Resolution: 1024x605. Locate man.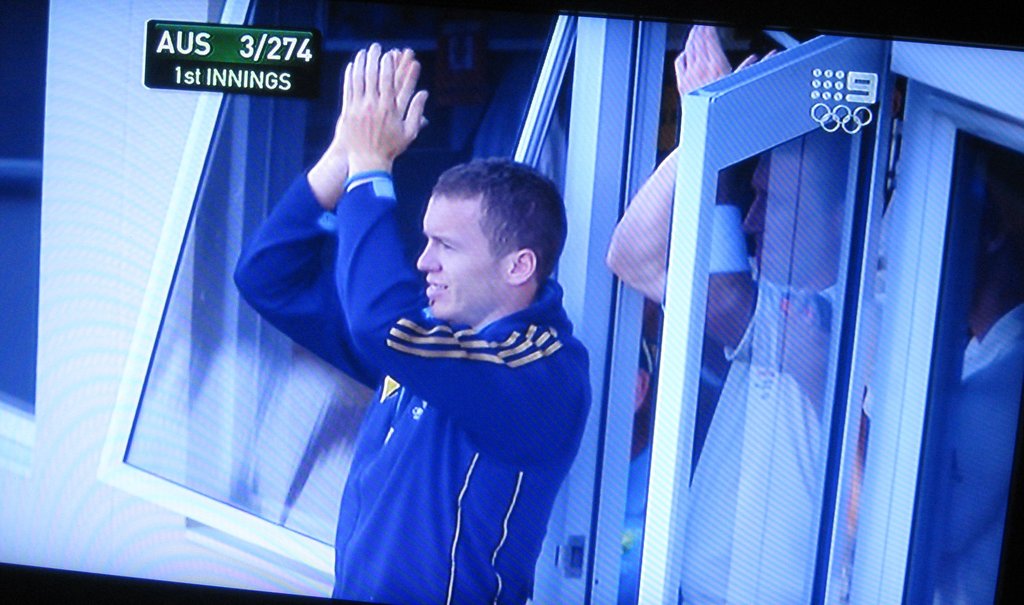
<region>943, 153, 1023, 604</region>.
